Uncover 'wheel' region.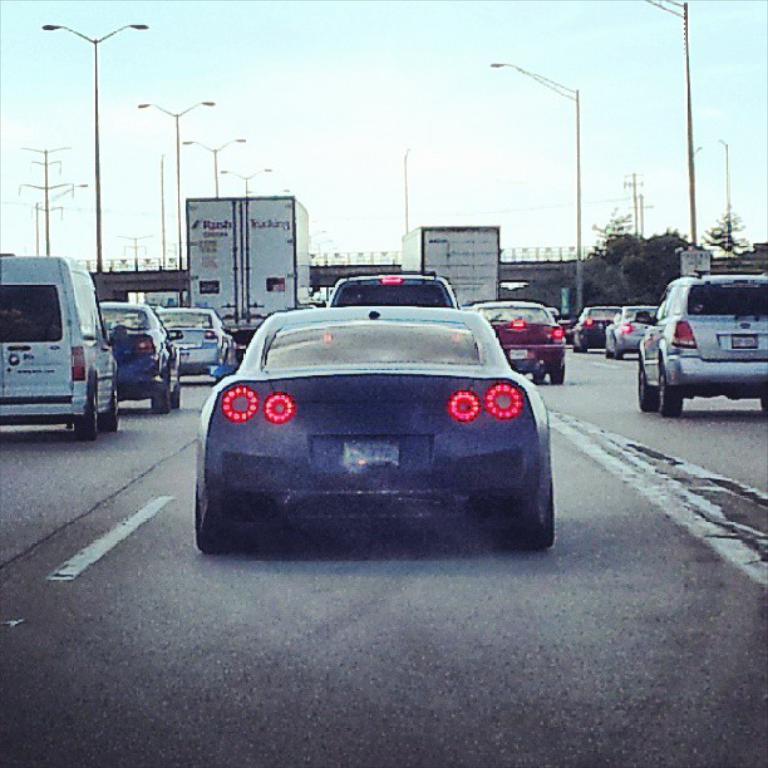
Uncovered: BBox(499, 482, 553, 551).
